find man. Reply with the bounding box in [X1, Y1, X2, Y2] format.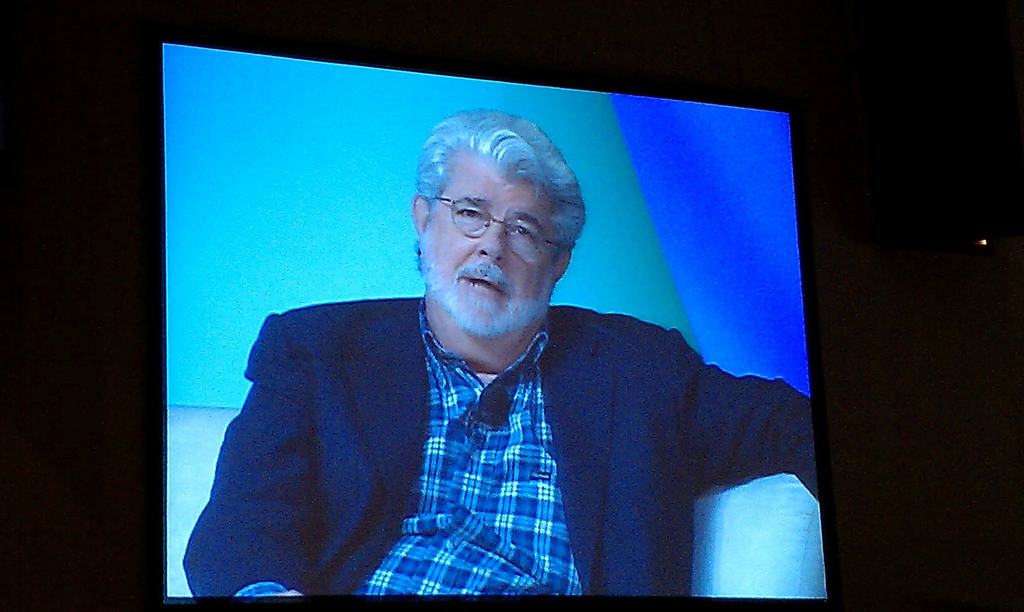
[194, 116, 788, 585].
